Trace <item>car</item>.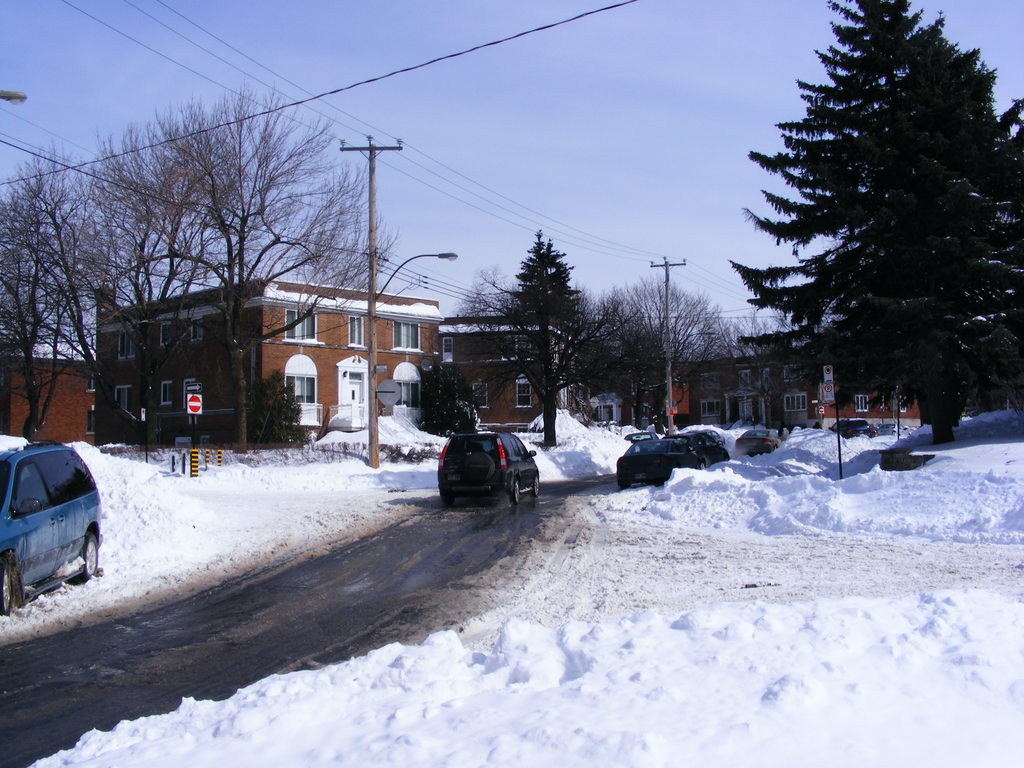
Traced to 615,430,705,488.
